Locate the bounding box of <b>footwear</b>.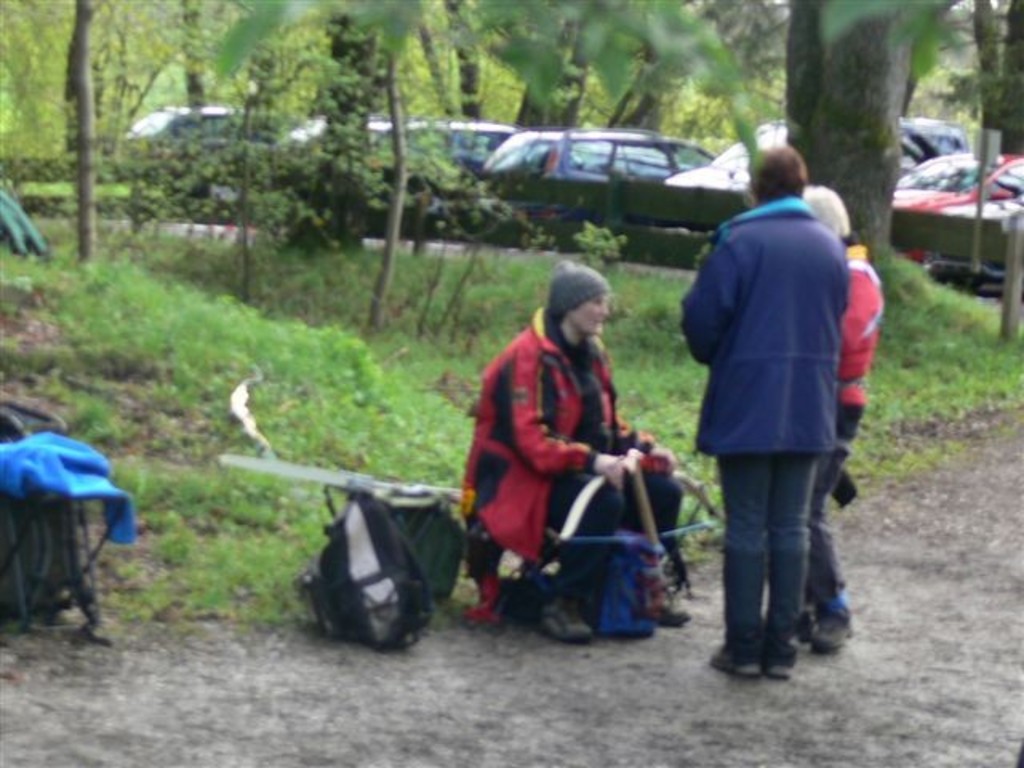
Bounding box: {"left": 811, "top": 622, "right": 853, "bottom": 650}.
